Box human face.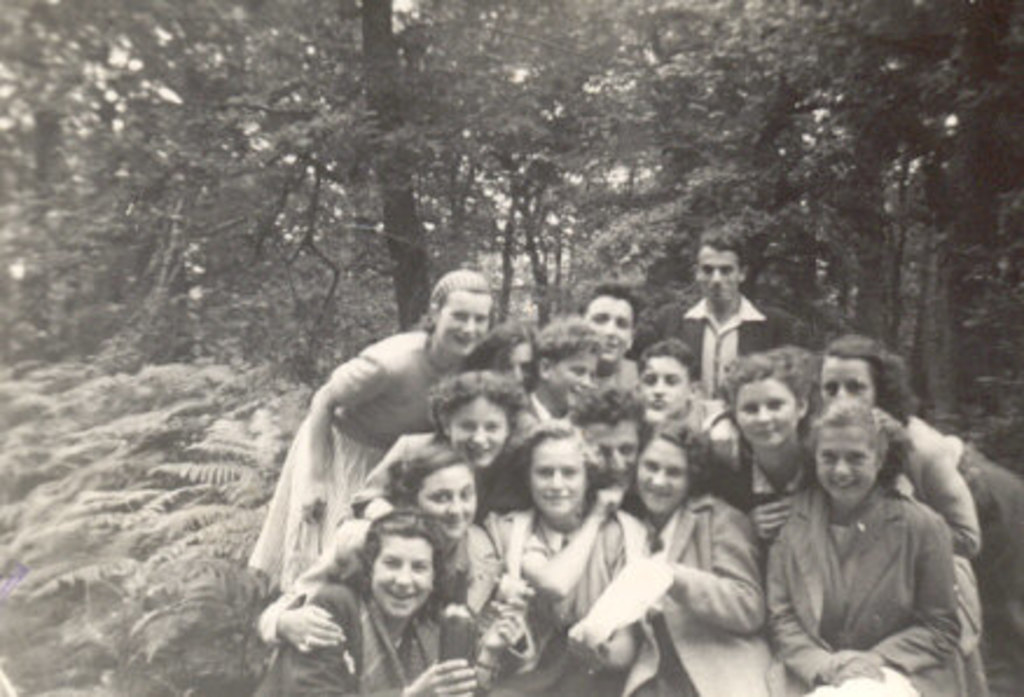
[736, 372, 797, 458].
